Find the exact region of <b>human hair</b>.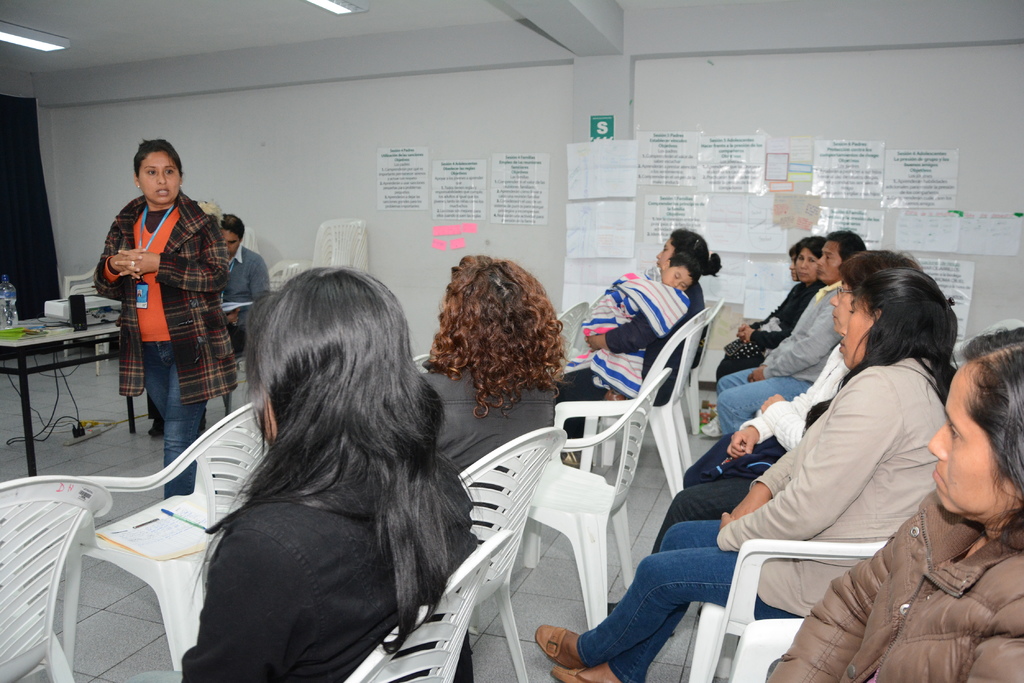
Exact region: l=425, t=256, r=564, b=428.
